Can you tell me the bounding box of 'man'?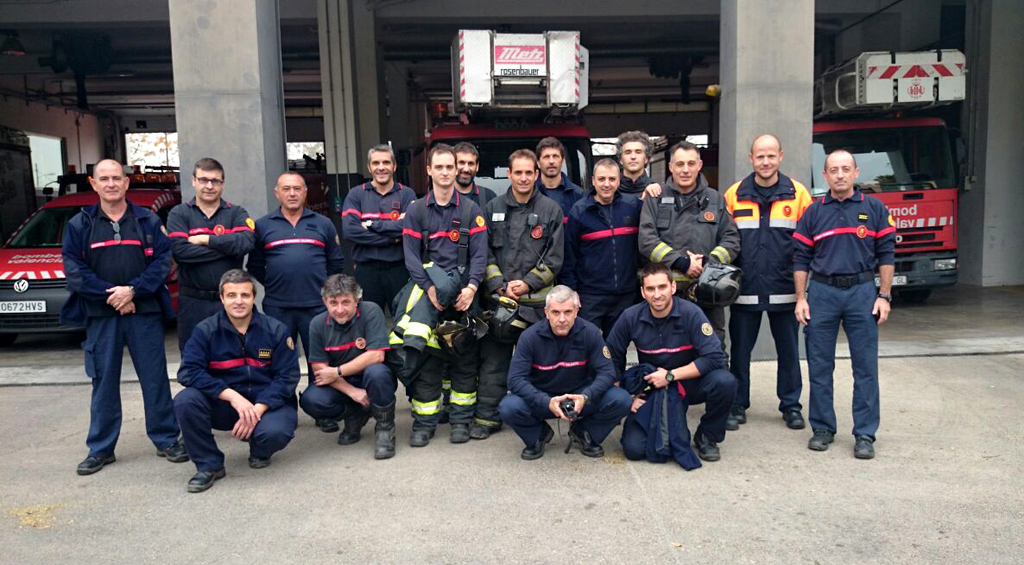
BBox(54, 158, 179, 475).
